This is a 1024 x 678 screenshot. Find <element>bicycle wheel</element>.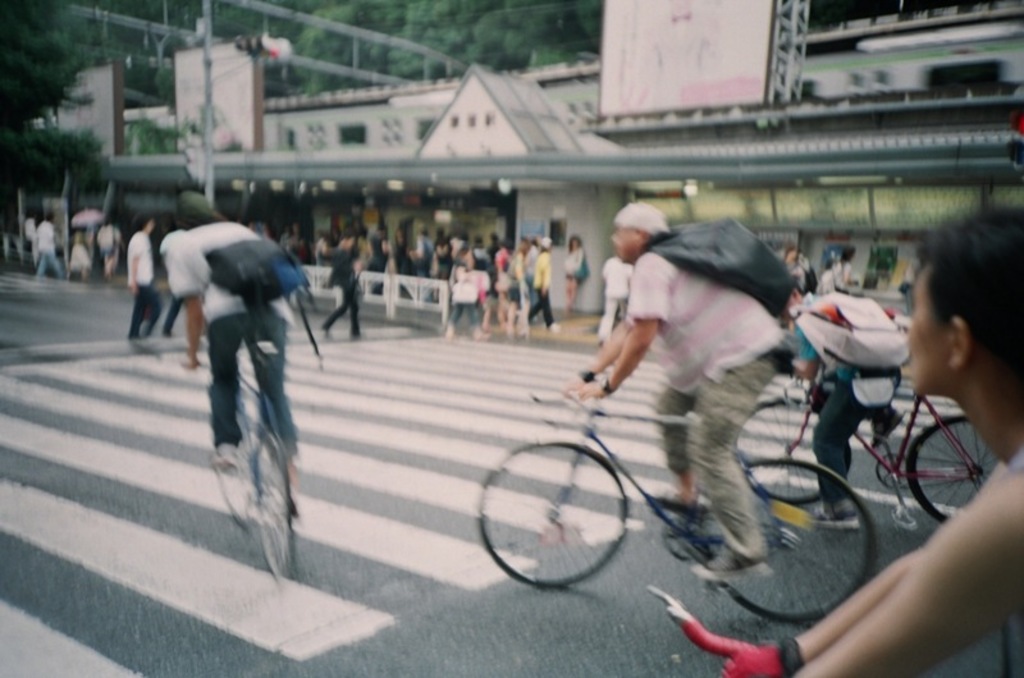
Bounding box: [486,445,650,591].
